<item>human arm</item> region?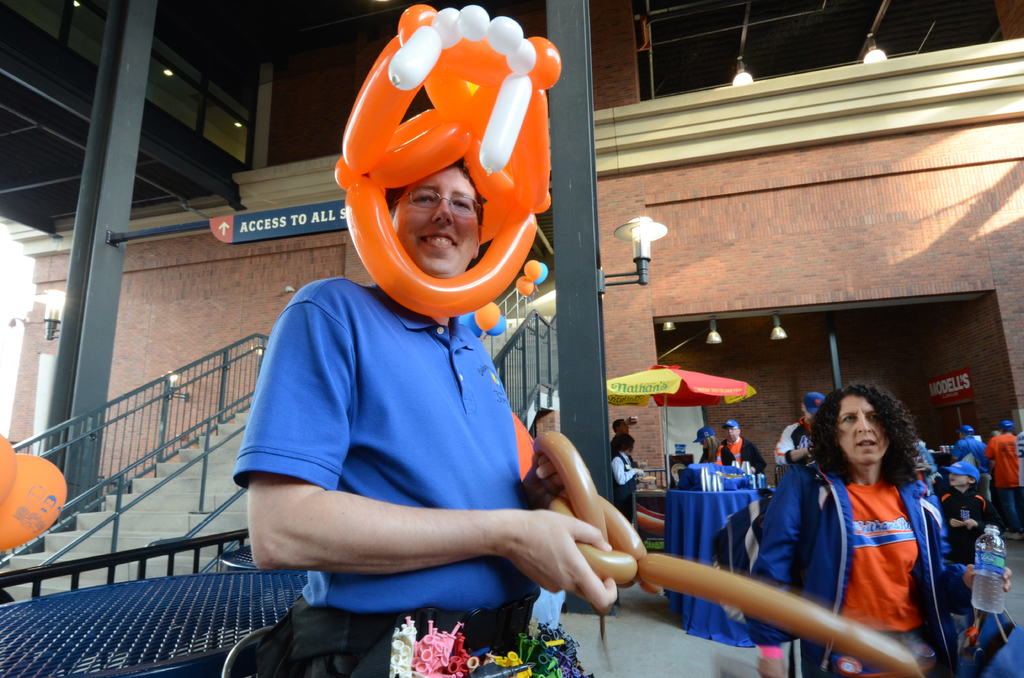
bbox=(981, 437, 996, 464)
